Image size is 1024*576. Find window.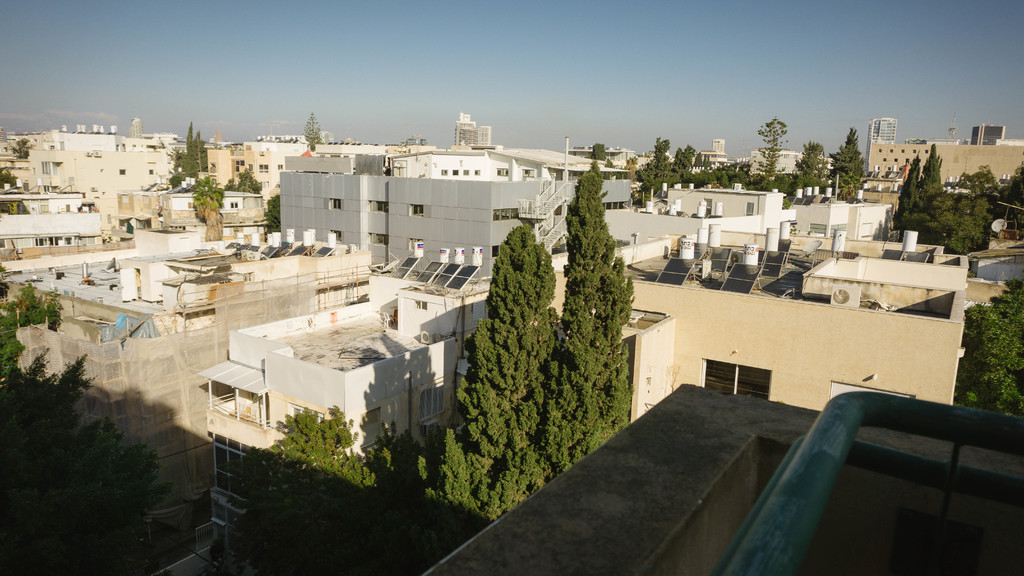
(x1=39, y1=160, x2=58, y2=177).
